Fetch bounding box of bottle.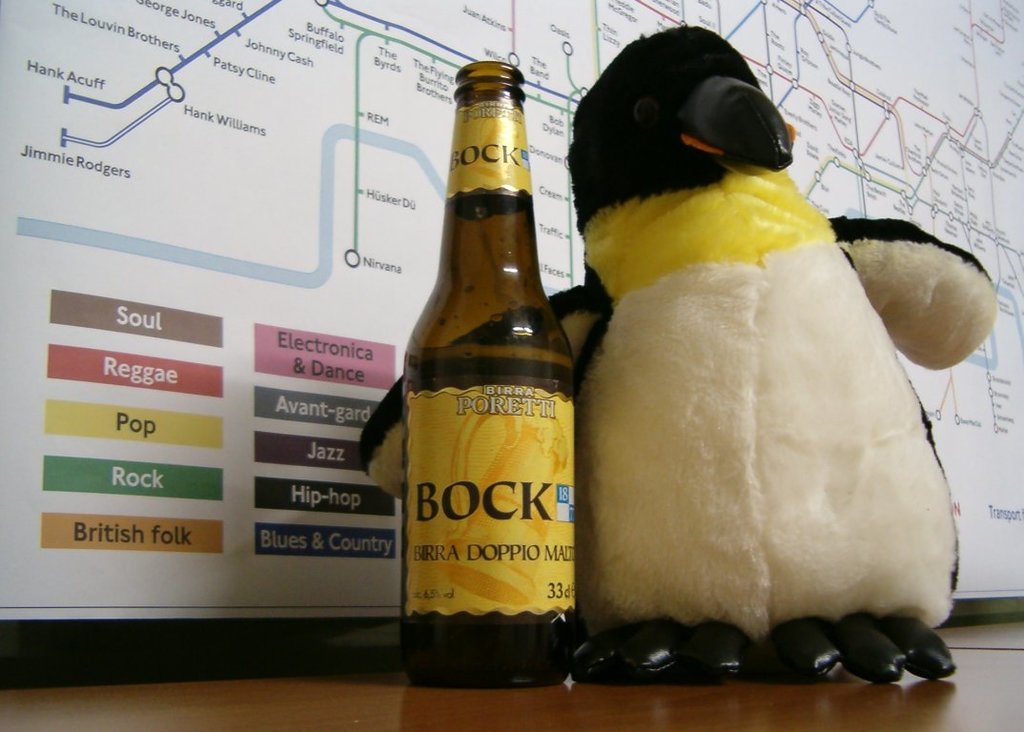
Bbox: [x1=391, y1=60, x2=595, y2=695].
